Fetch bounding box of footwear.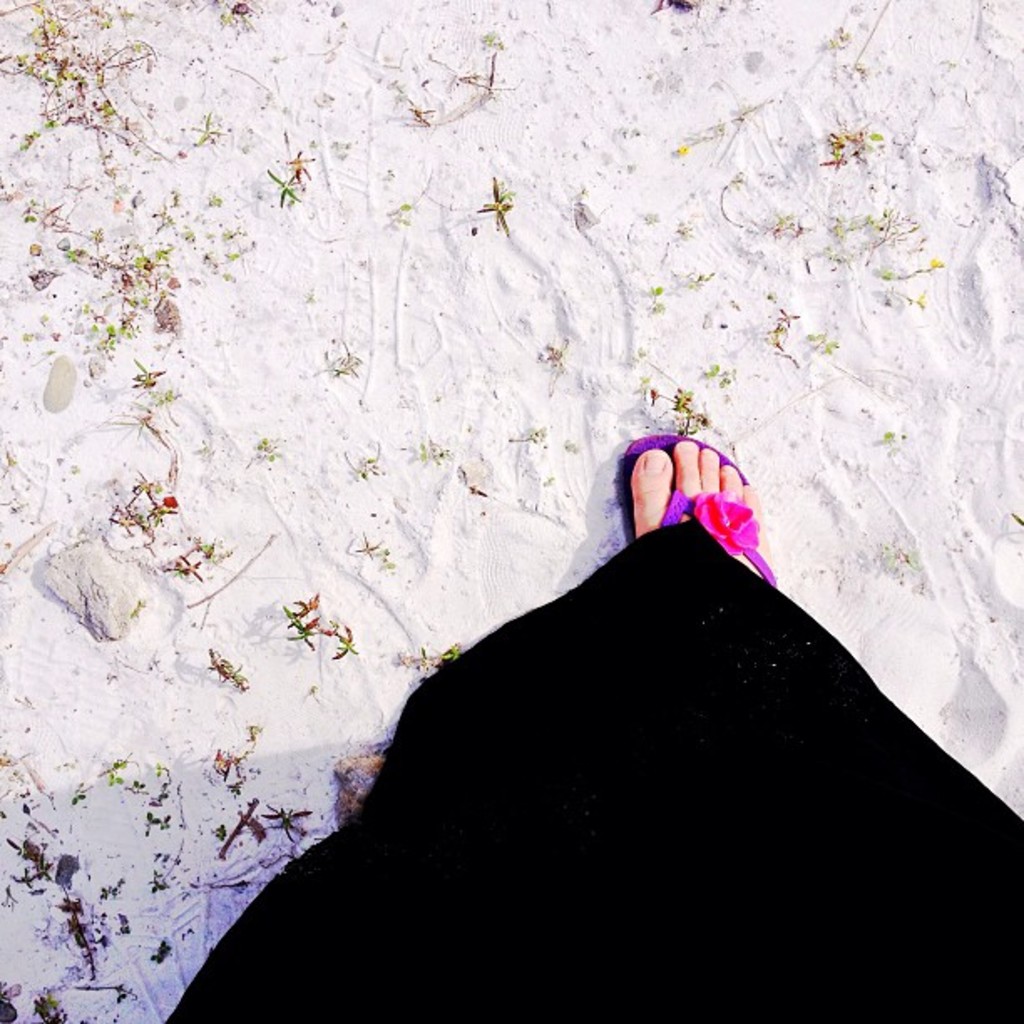
Bbox: bbox=[621, 425, 773, 591].
